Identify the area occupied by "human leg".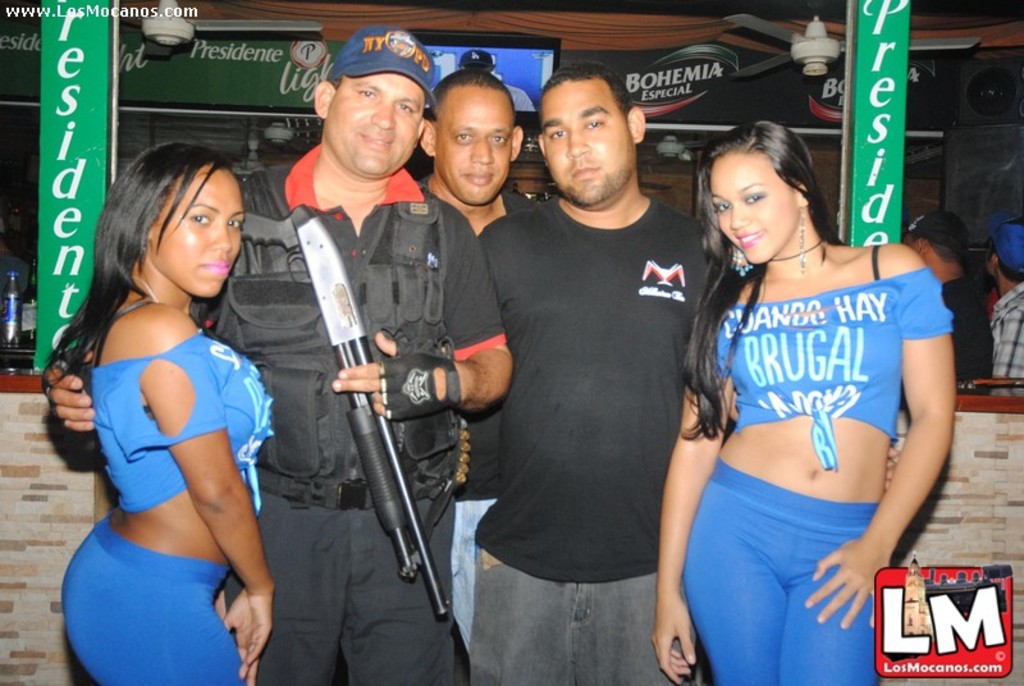
Area: 680,458,778,685.
